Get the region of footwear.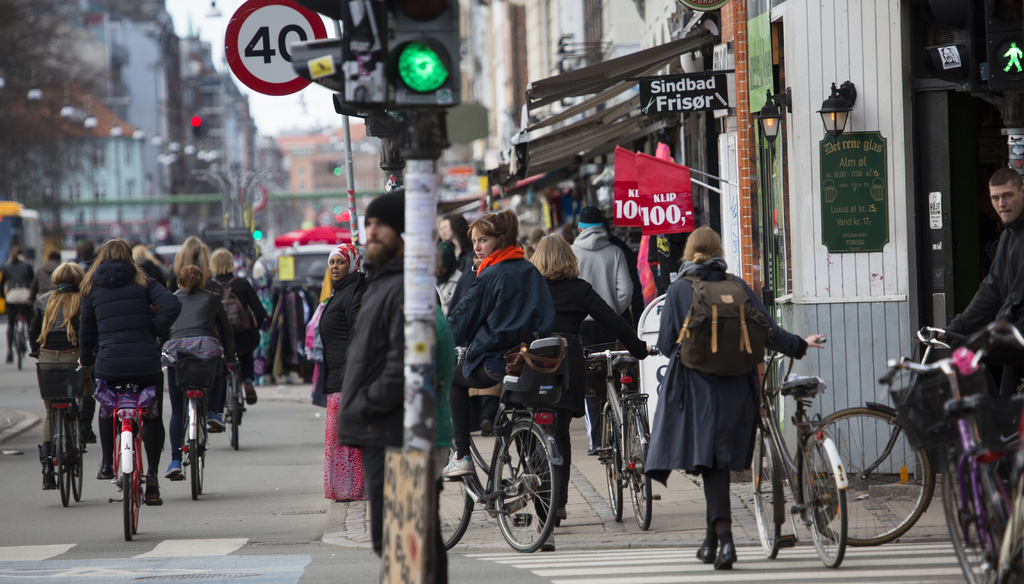
x1=95 y1=461 x2=114 y2=478.
